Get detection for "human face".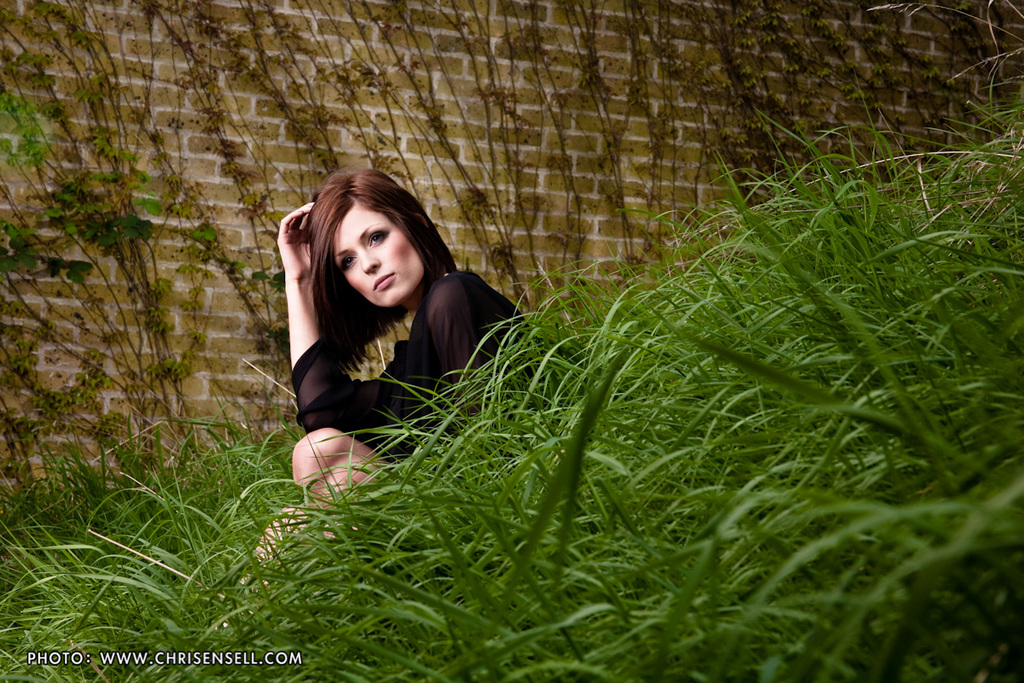
Detection: (335, 209, 425, 303).
